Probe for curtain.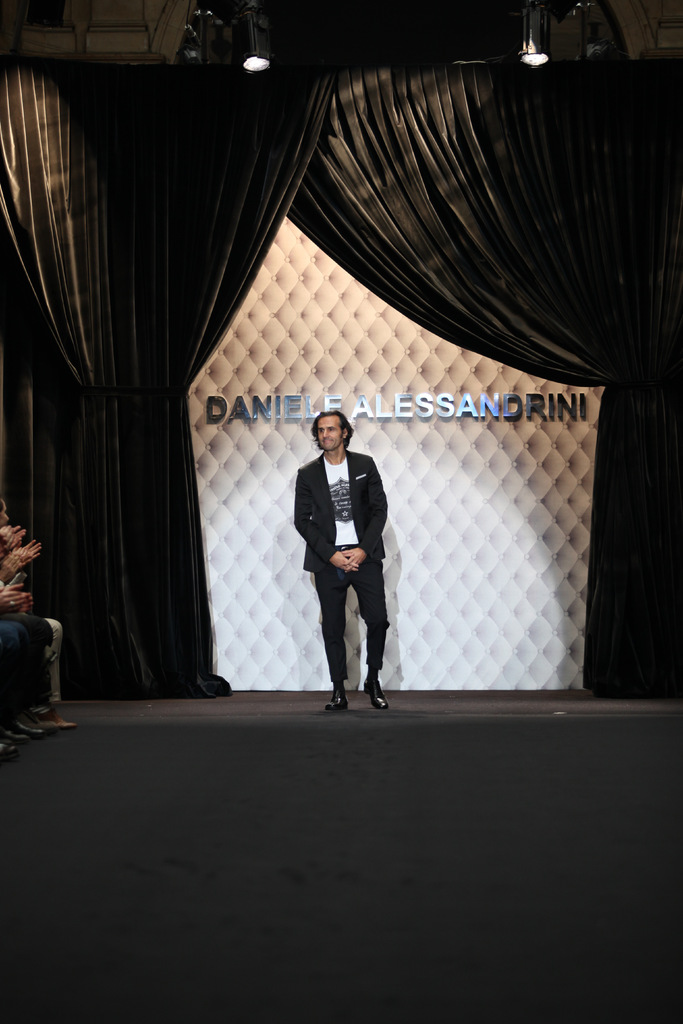
Probe result: locate(39, 0, 675, 797).
